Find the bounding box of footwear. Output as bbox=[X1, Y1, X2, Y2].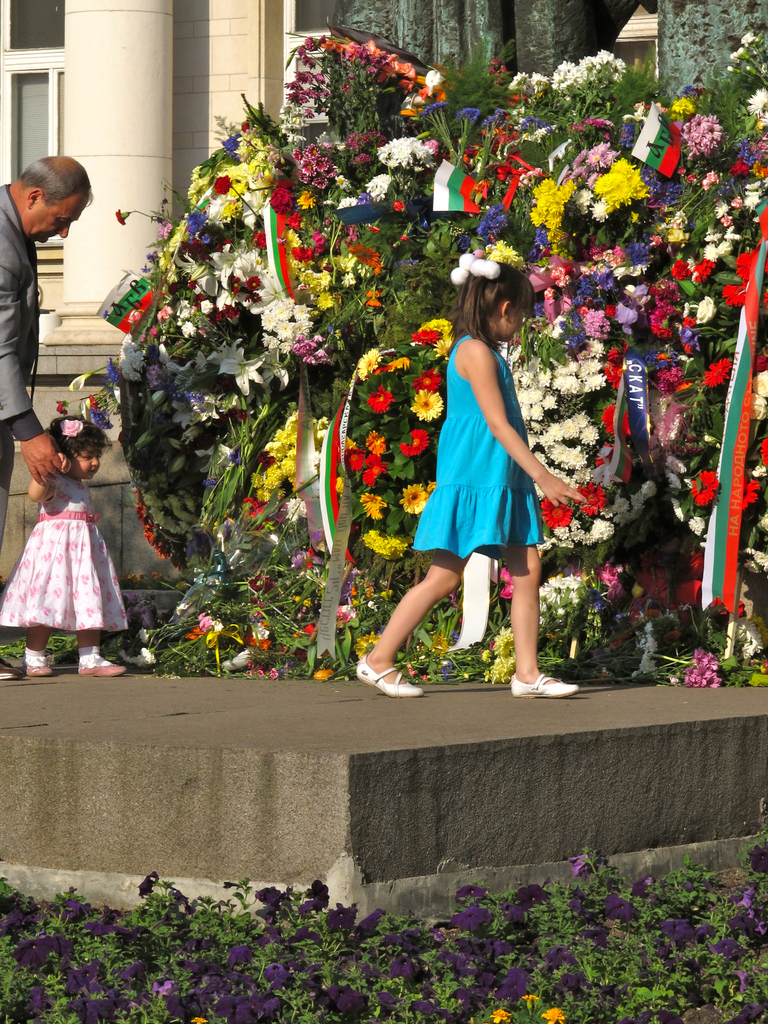
bbox=[26, 662, 52, 675].
